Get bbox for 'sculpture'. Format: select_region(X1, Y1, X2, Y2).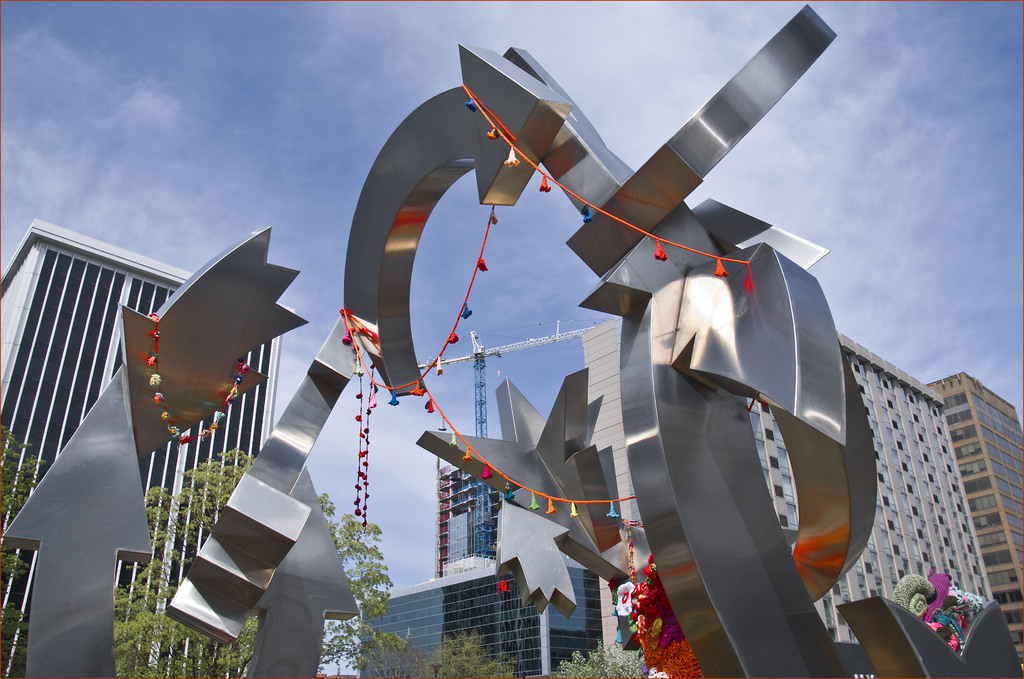
select_region(0, 4, 1023, 678).
